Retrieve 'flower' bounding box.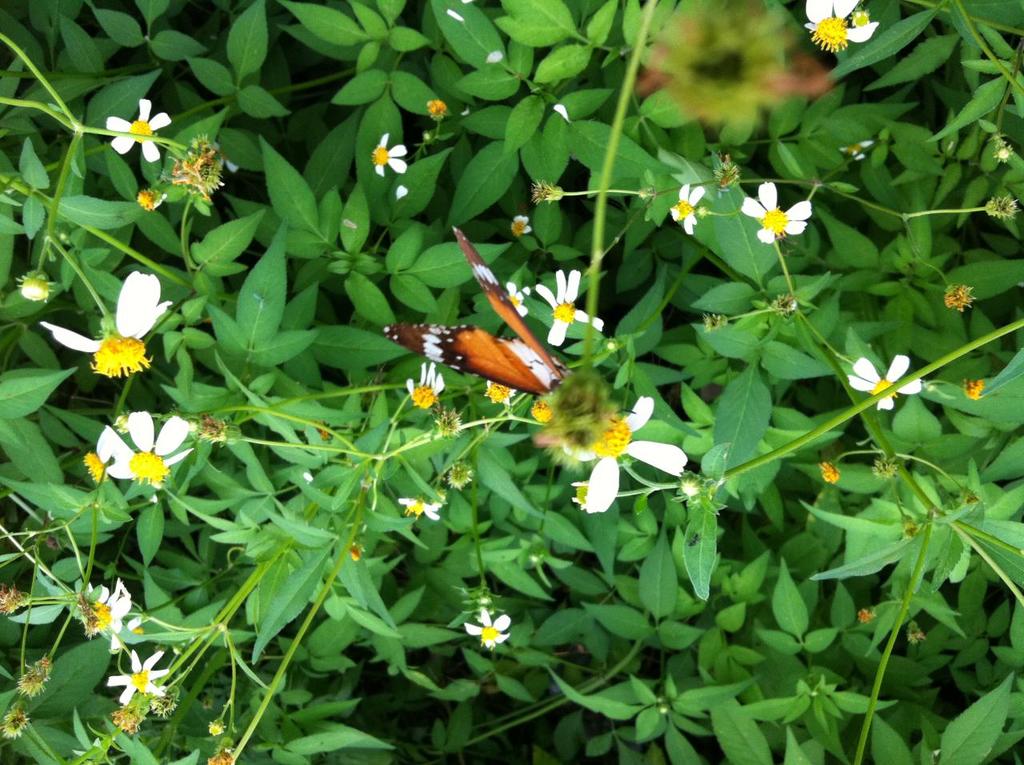
Bounding box: bbox=(109, 646, 173, 701).
